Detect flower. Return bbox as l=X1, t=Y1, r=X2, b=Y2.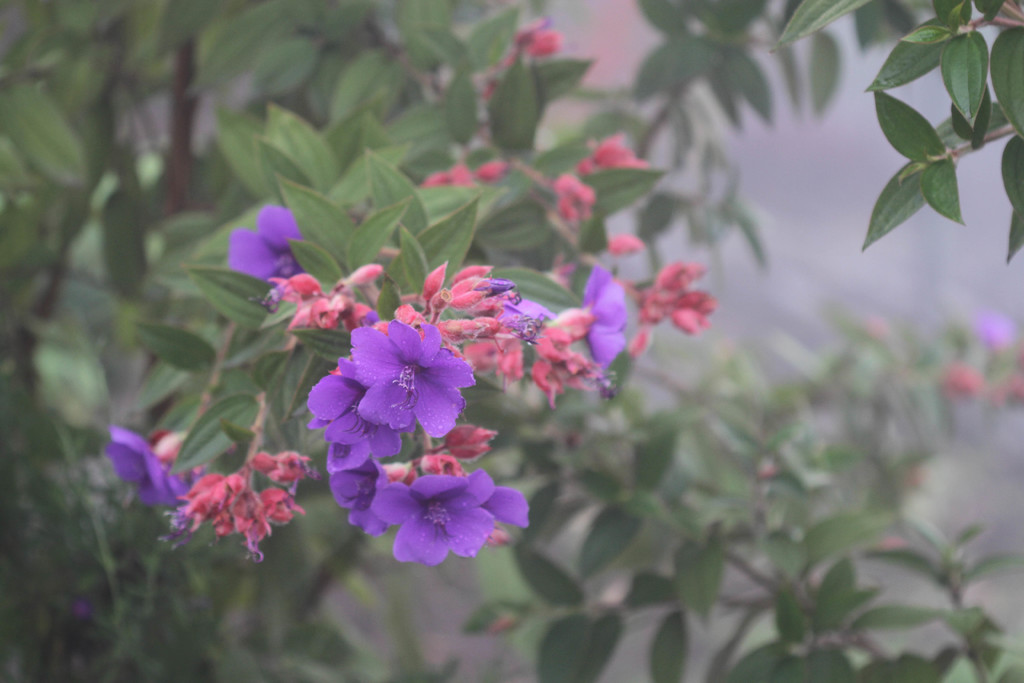
l=573, t=131, r=646, b=168.
